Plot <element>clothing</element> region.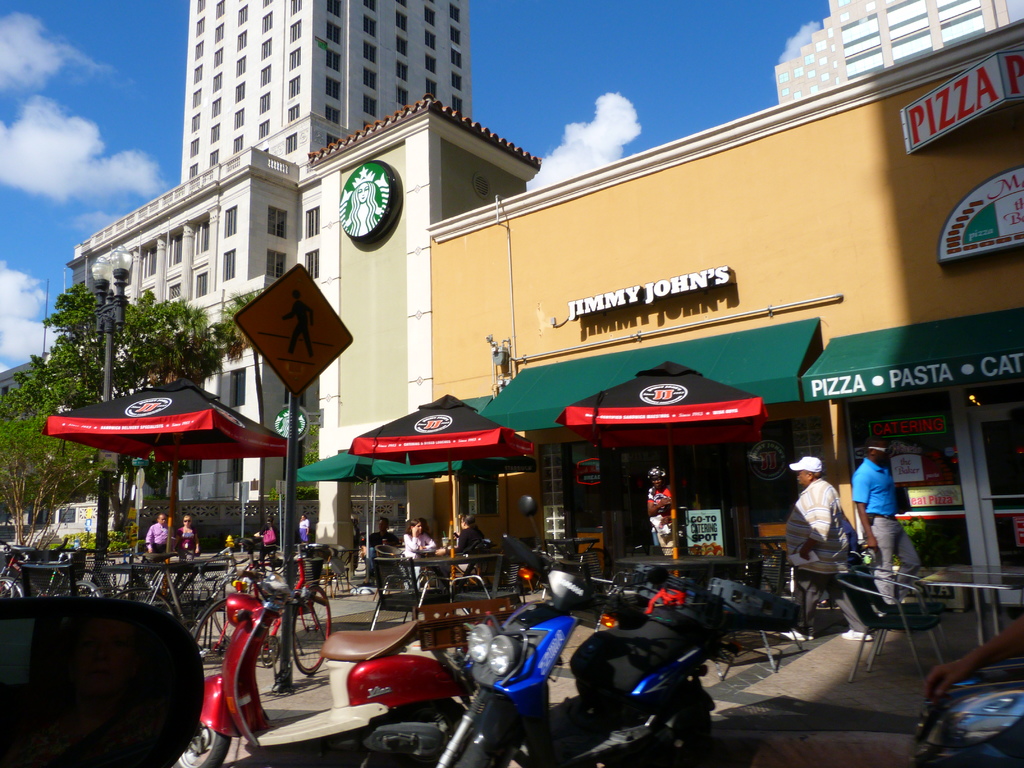
Plotted at (363, 525, 404, 548).
